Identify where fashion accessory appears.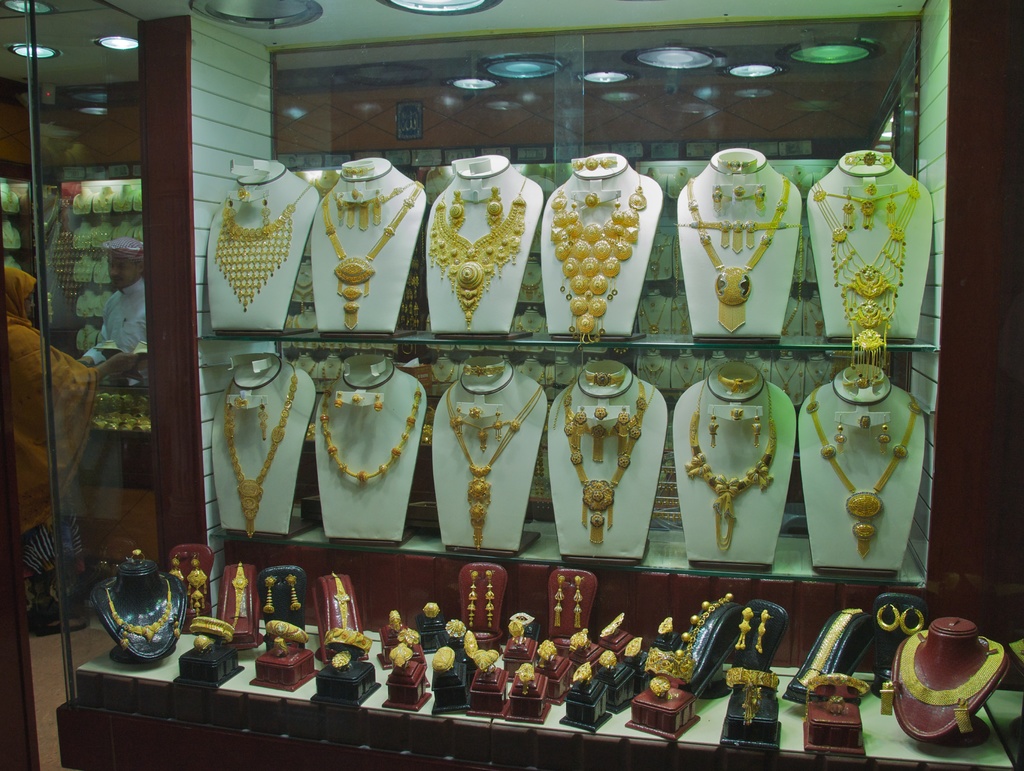
Appears at x1=428 y1=642 x2=454 y2=675.
